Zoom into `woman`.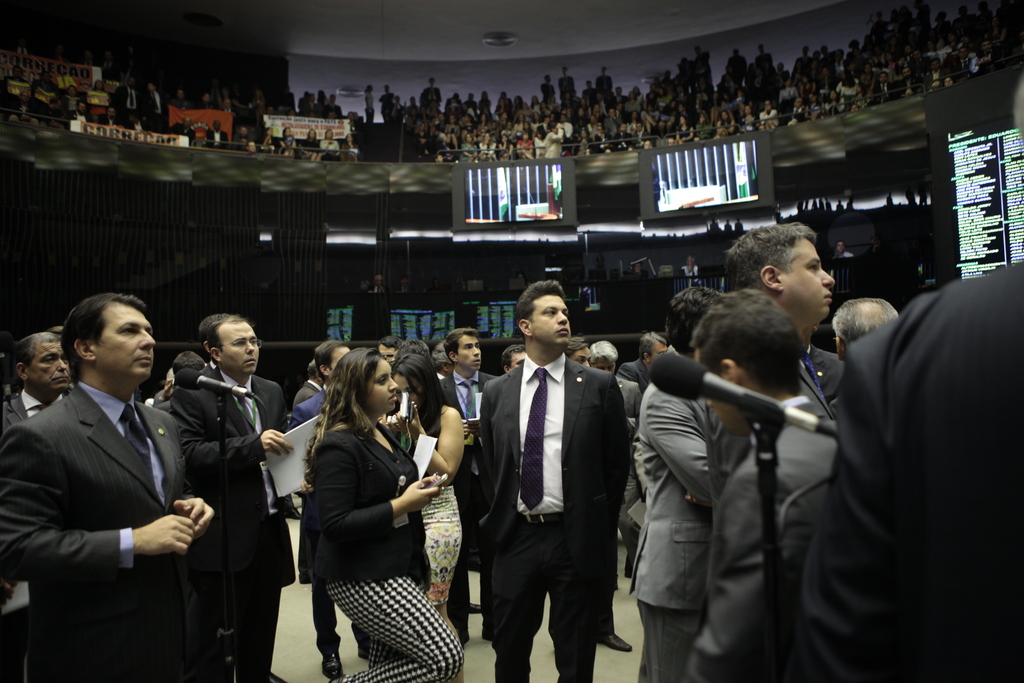
Zoom target: <region>65, 85, 78, 117</region>.
